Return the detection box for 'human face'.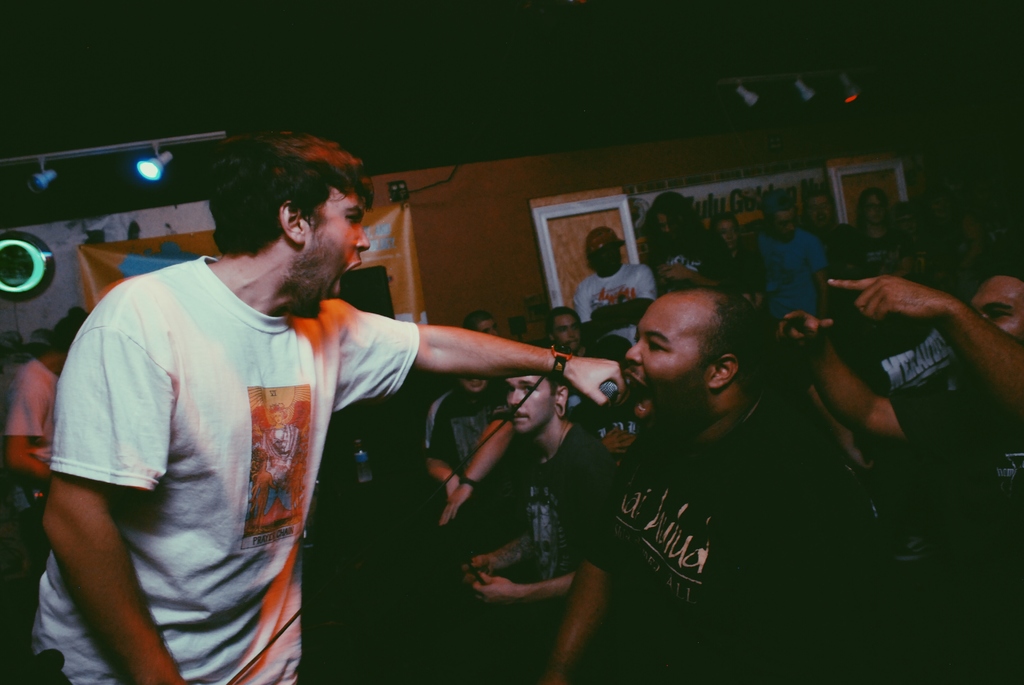
654,214,675,244.
